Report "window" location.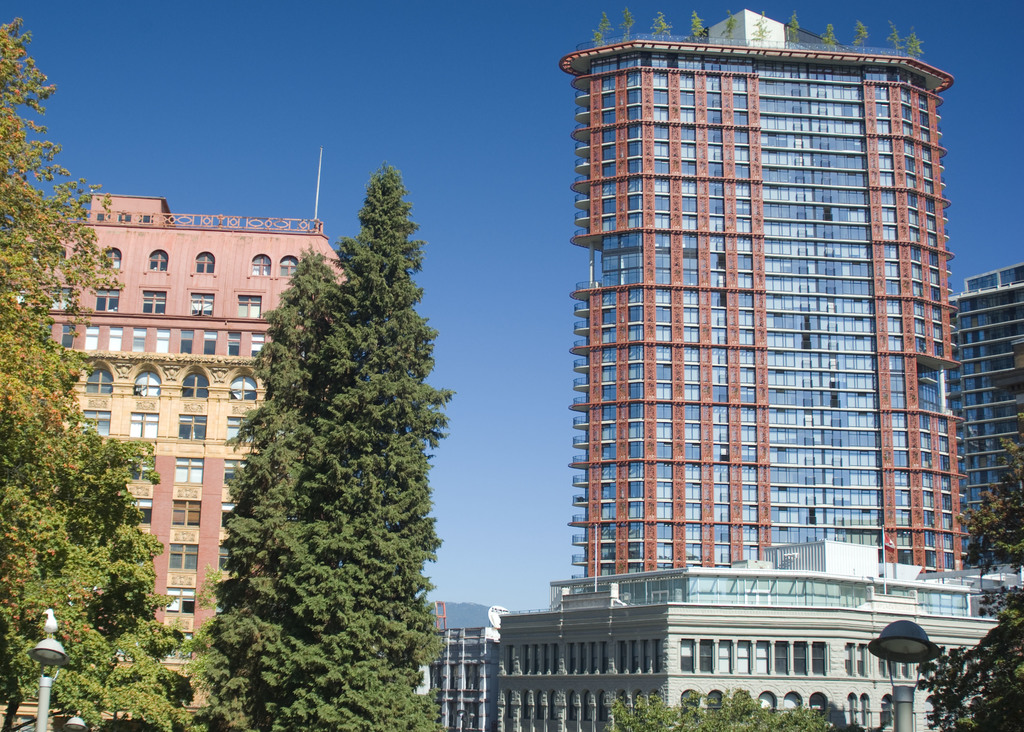
Report: <bbox>130, 411, 159, 435</bbox>.
